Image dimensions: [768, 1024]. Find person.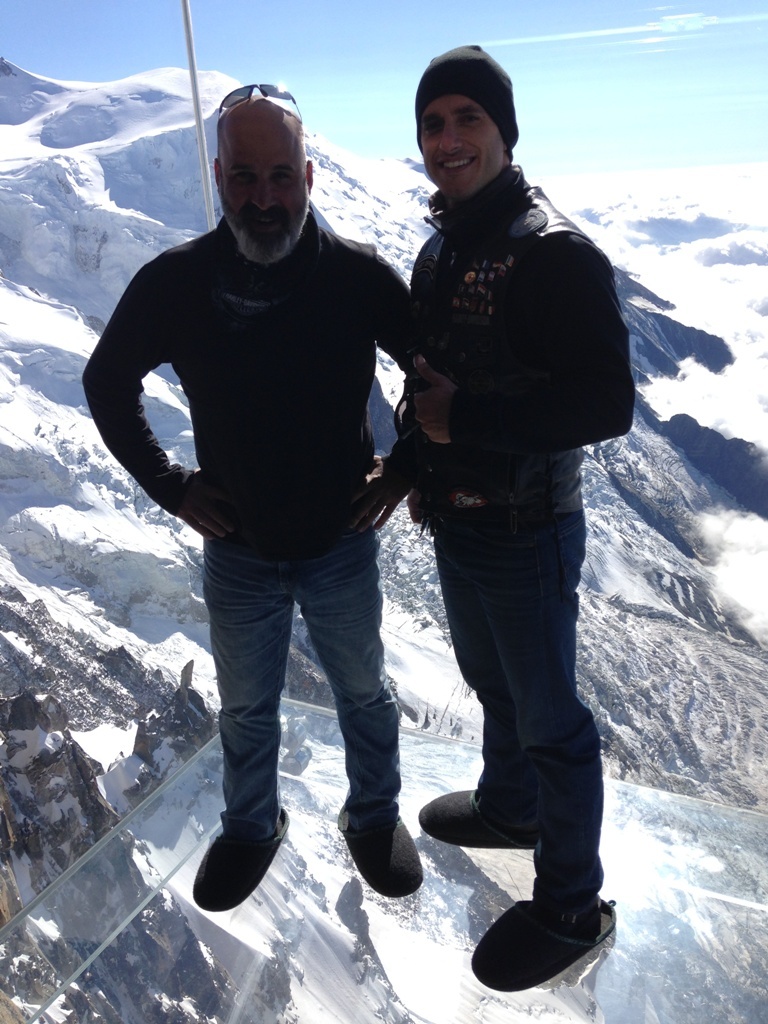
412/36/636/987.
